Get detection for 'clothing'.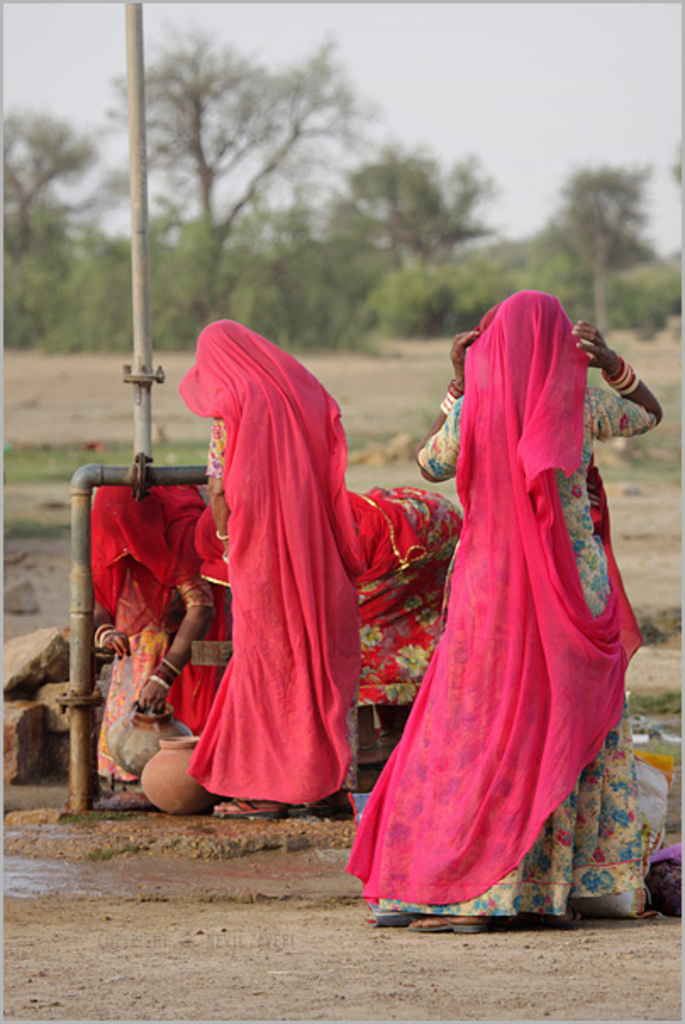
Detection: left=163, top=312, right=392, bottom=817.
